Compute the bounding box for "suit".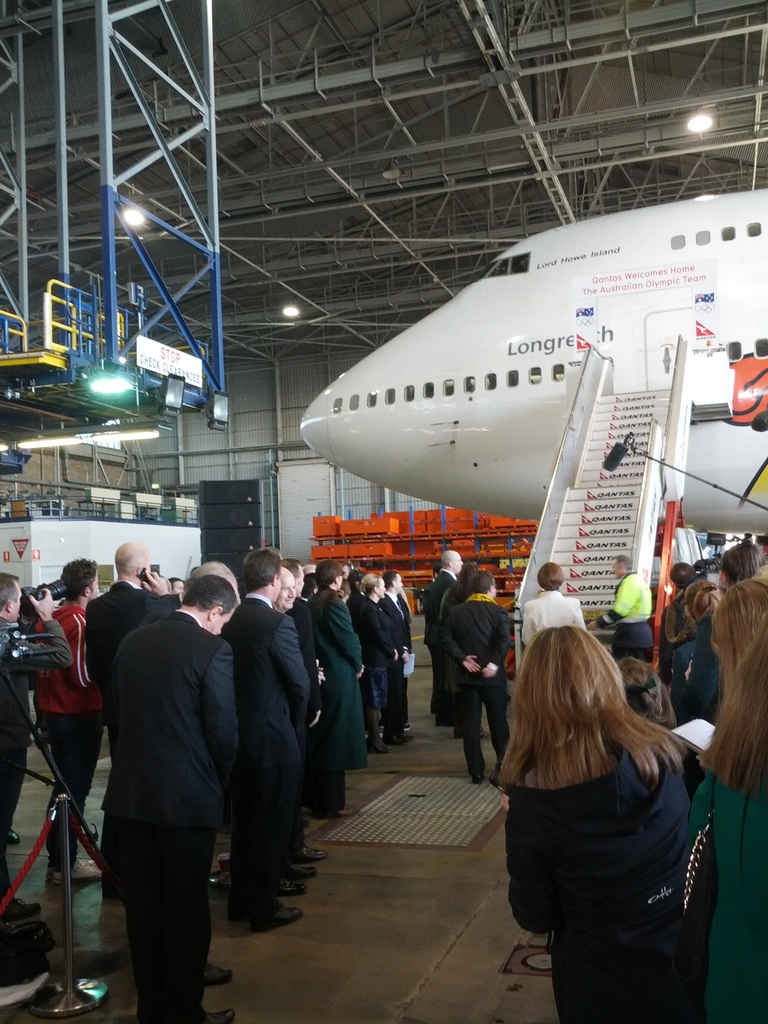
{"left": 227, "top": 582, "right": 315, "bottom": 897}.
